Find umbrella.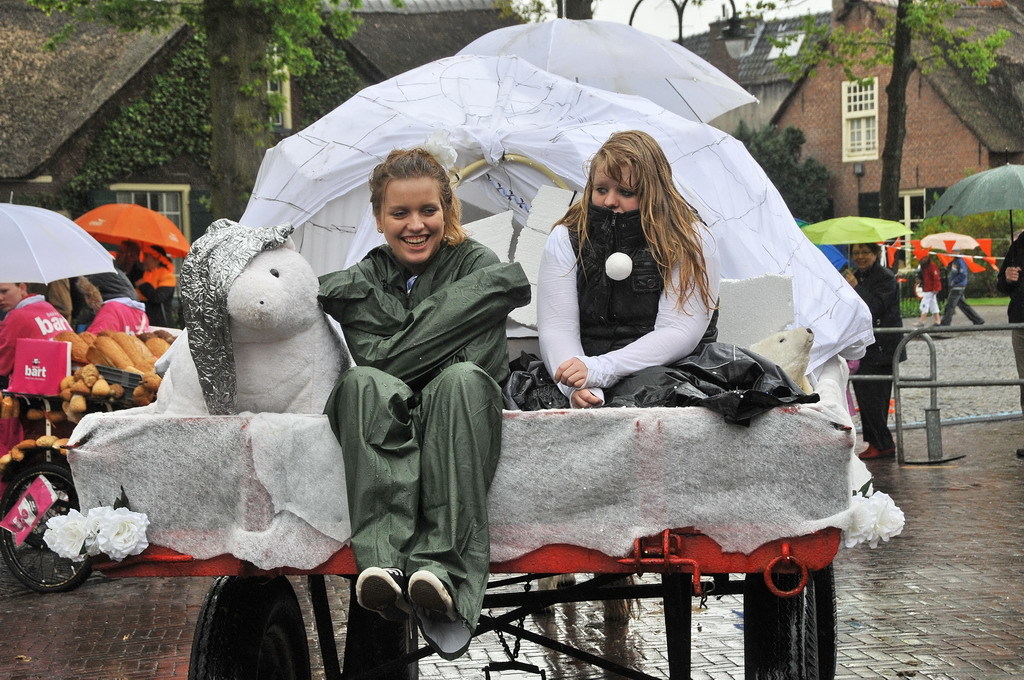
locate(0, 191, 116, 286).
